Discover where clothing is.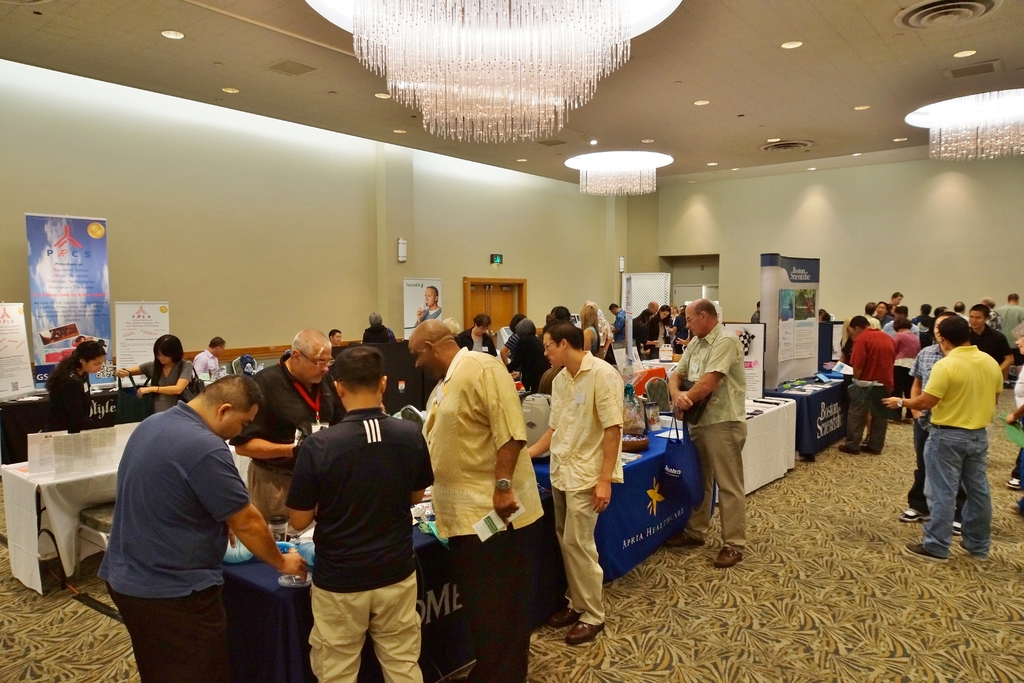
Discovered at Rect(194, 352, 219, 386).
